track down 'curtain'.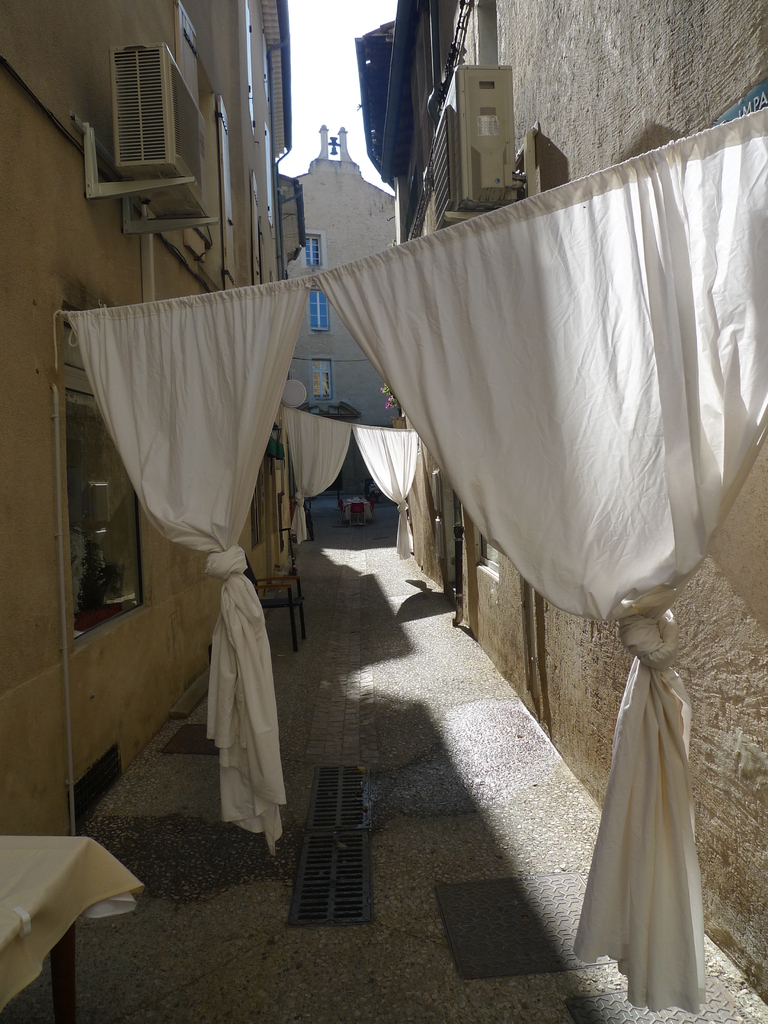
Tracked to <bbox>353, 420, 420, 554</bbox>.
